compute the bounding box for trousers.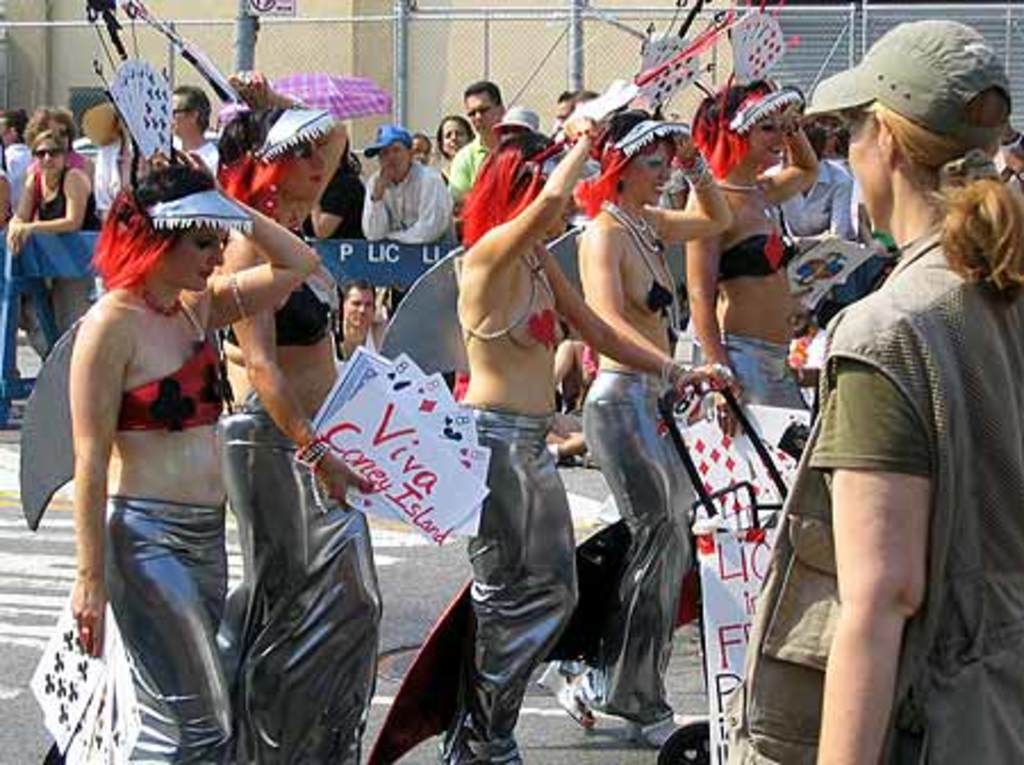
pyautogui.locateOnScreen(380, 282, 457, 394).
